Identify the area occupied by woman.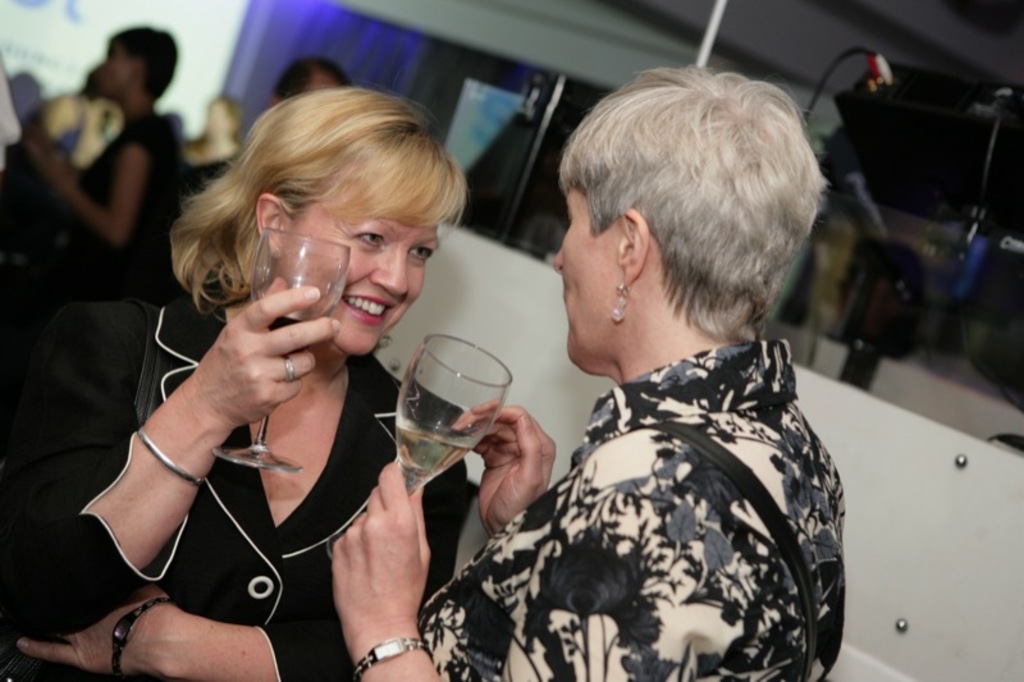
Area: locate(49, 50, 479, 670).
